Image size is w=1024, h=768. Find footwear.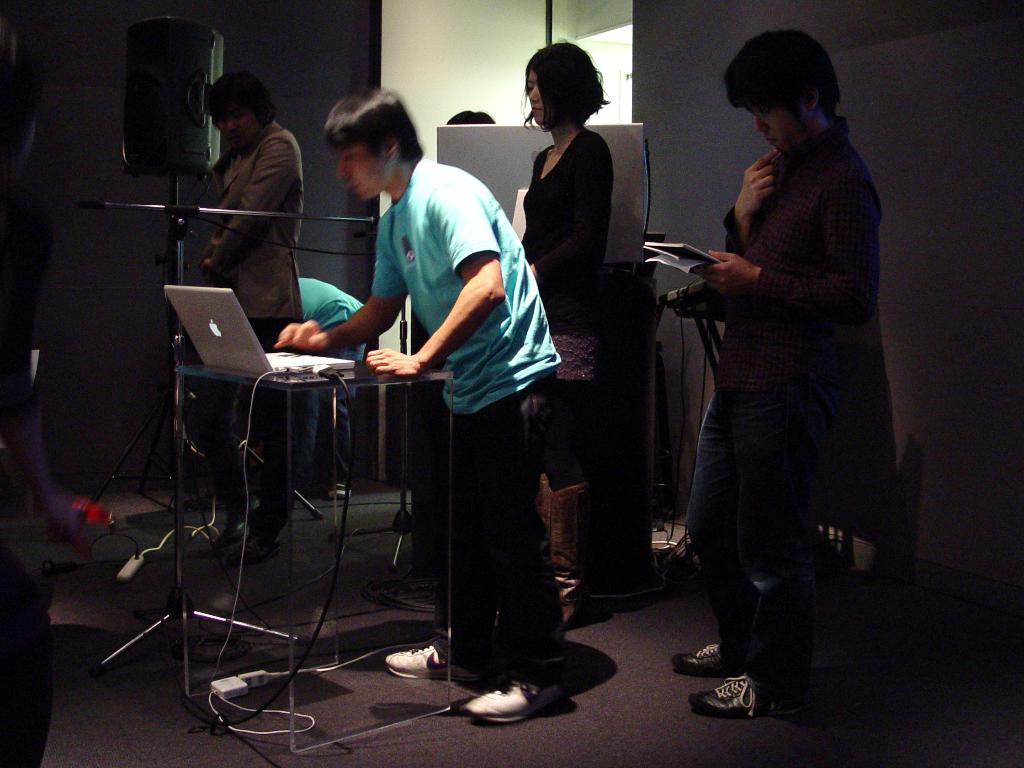
pyautogui.locateOnScreen(461, 676, 557, 730).
